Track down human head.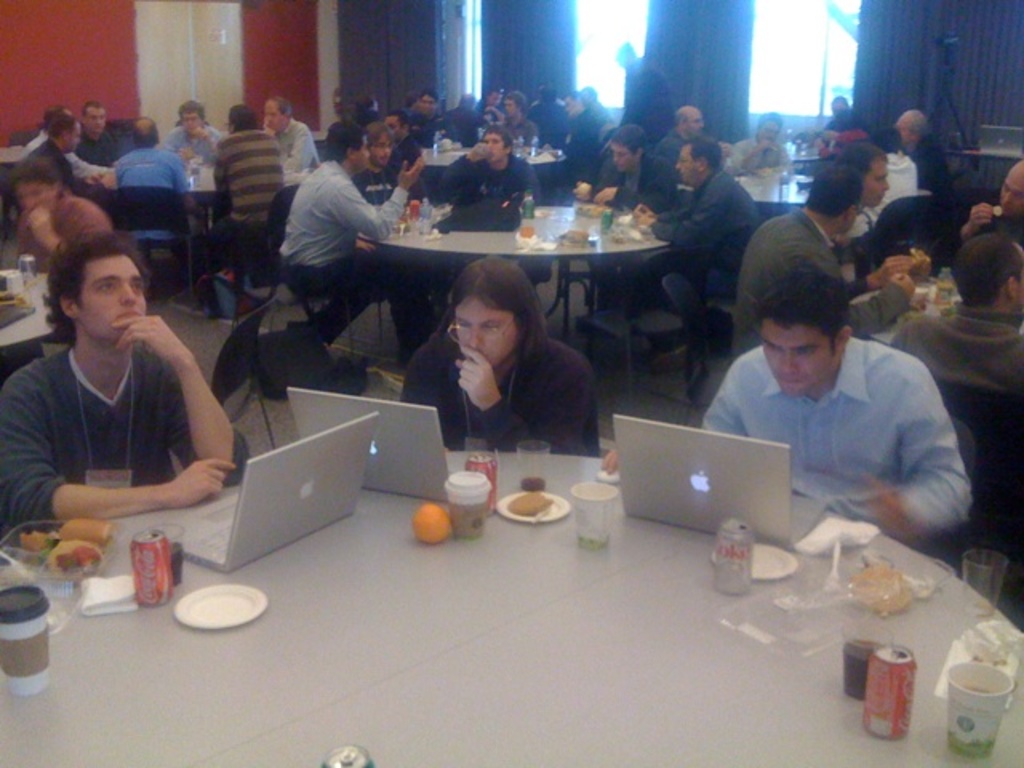
Tracked to (left=173, top=96, right=203, bottom=136).
